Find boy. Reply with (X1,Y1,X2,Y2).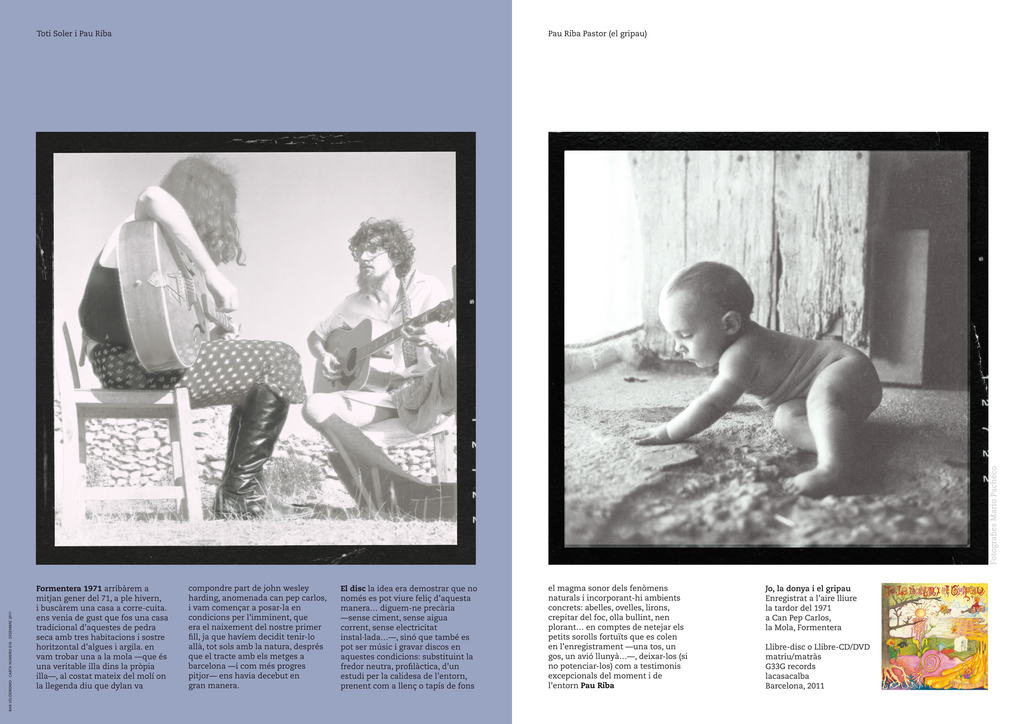
(631,259,883,497).
